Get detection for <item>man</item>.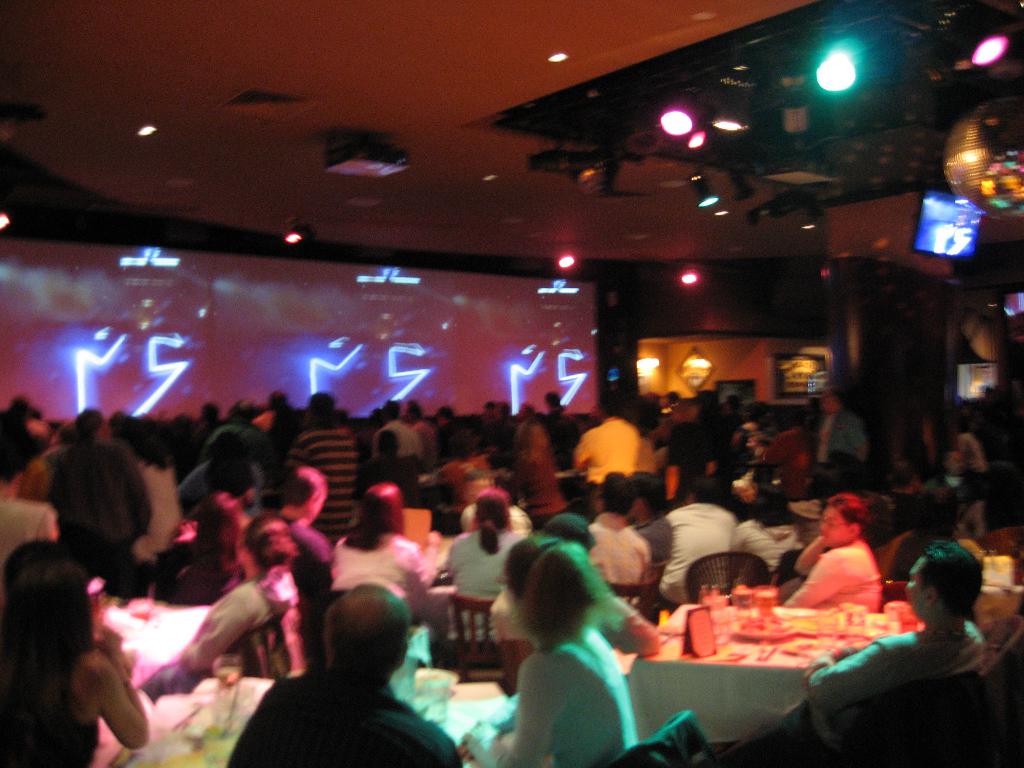
Detection: (565, 395, 644, 508).
